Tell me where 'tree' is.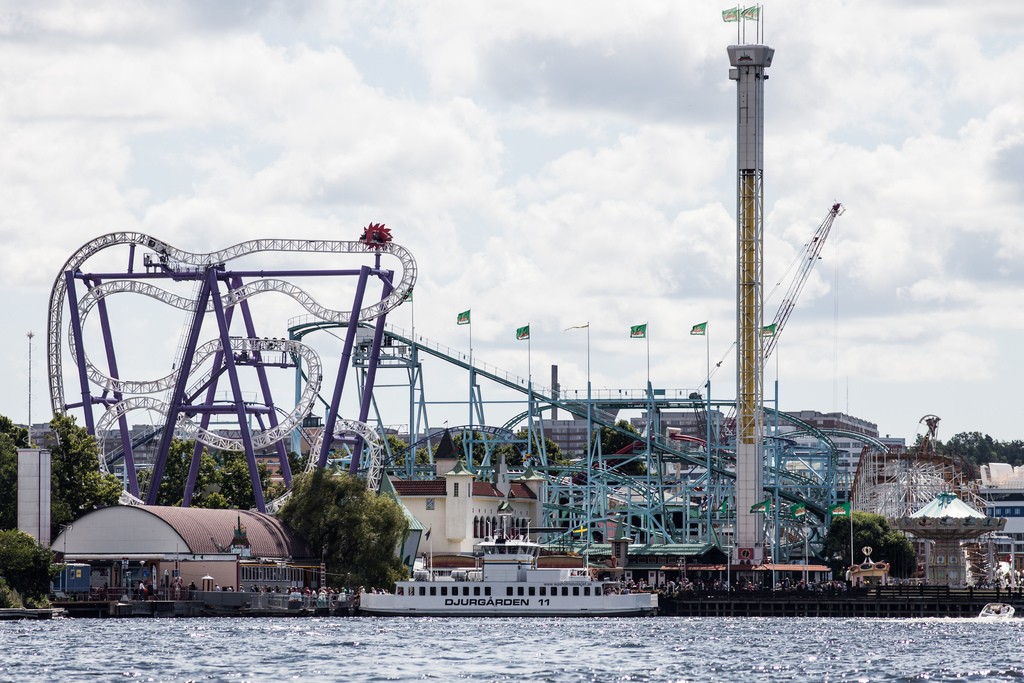
'tree' is at 0/520/56/609.
